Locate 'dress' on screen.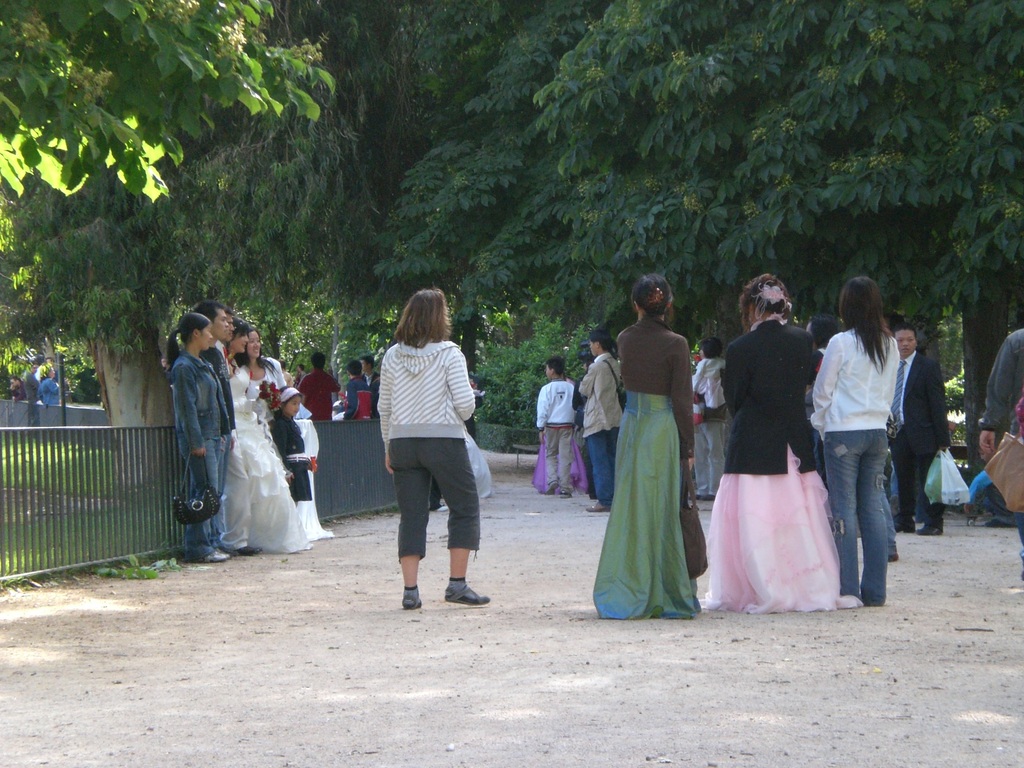
On screen at [245, 353, 339, 544].
